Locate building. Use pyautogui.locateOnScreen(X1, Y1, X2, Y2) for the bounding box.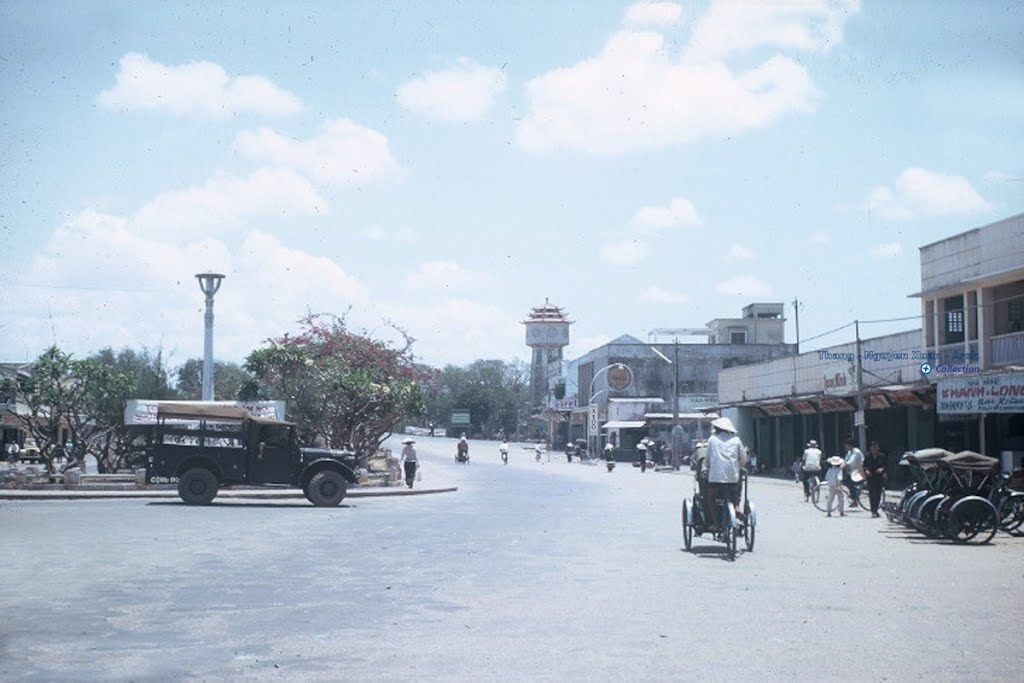
pyautogui.locateOnScreen(557, 300, 798, 453).
